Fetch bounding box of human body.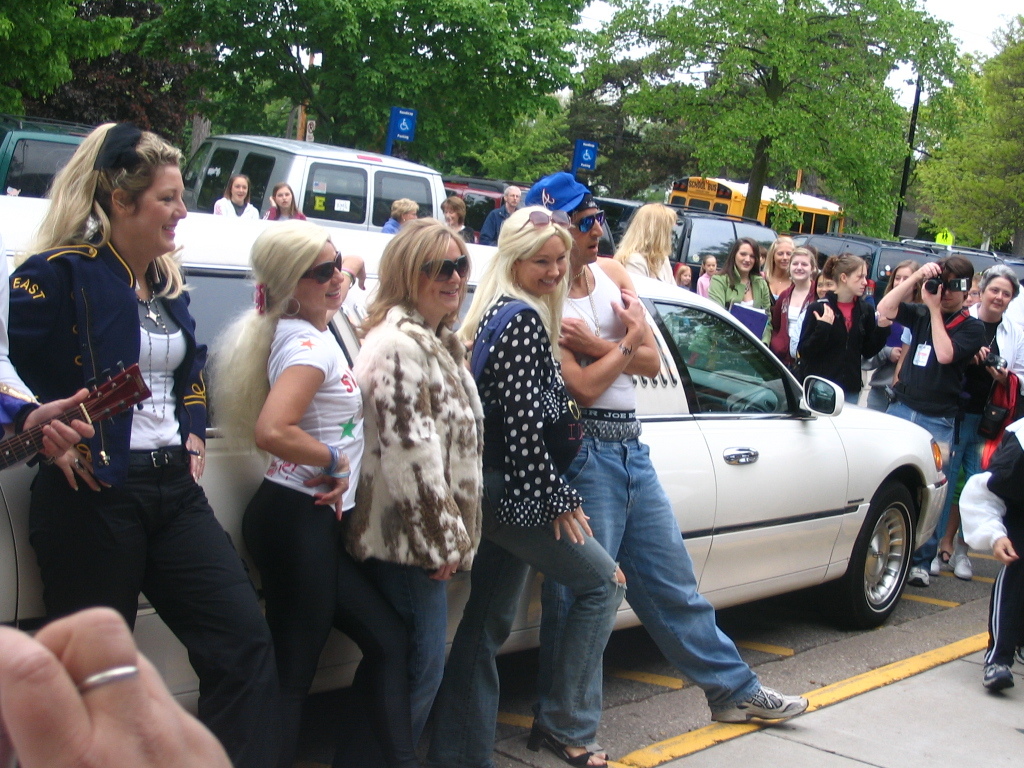
Bbox: locate(384, 216, 402, 237).
